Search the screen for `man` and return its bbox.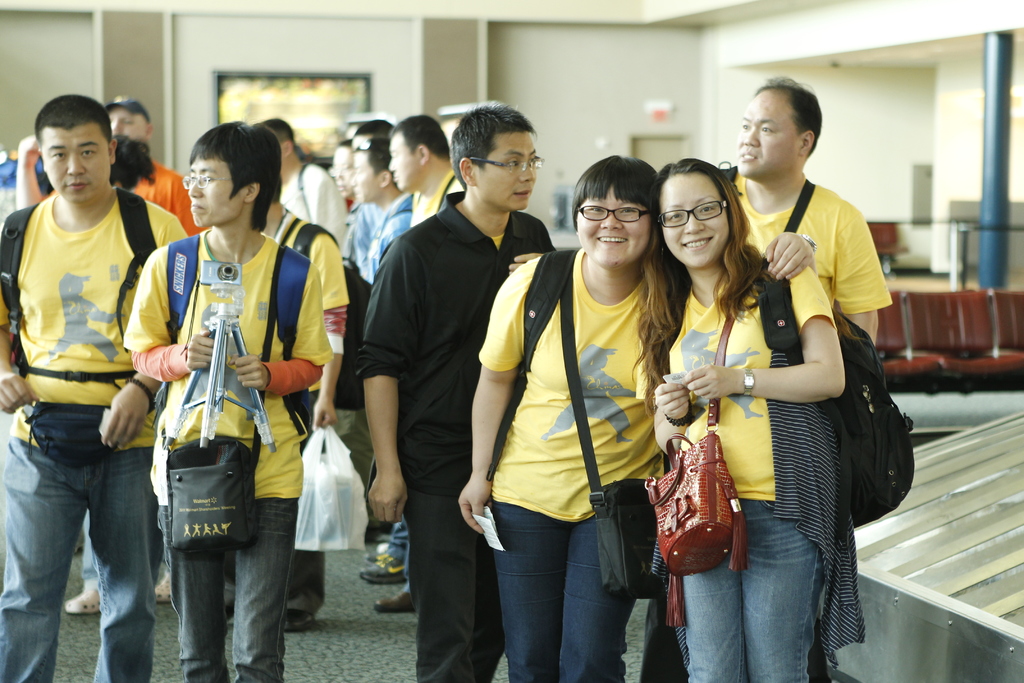
Found: select_region(99, 92, 210, 242).
